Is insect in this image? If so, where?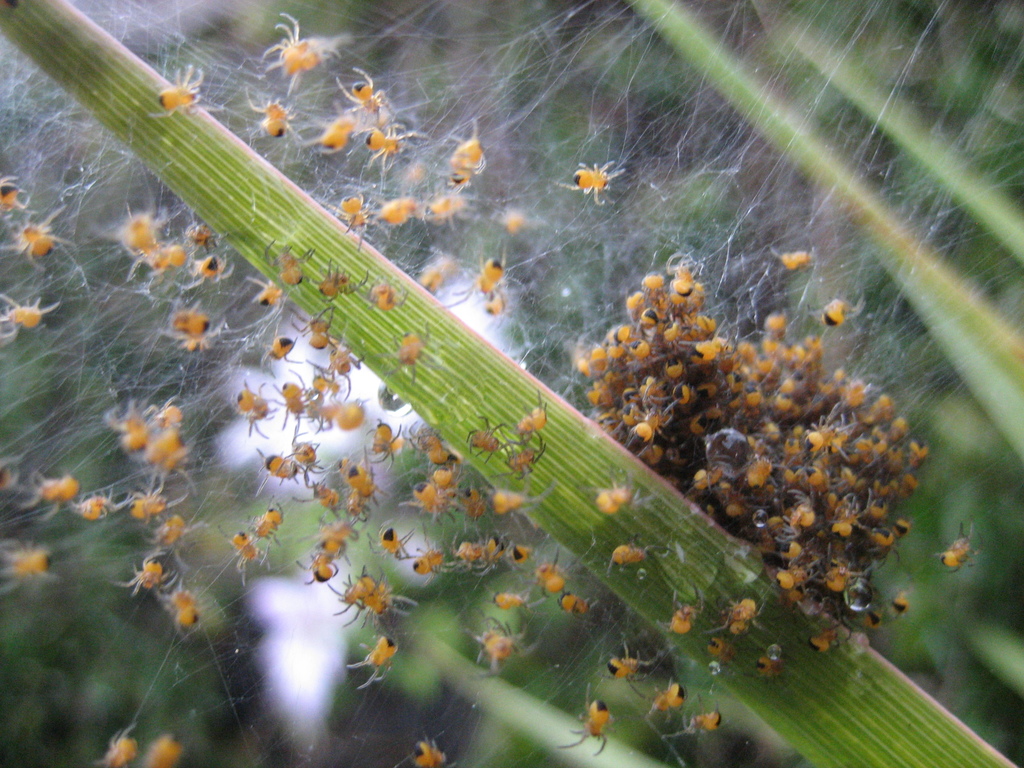
Yes, at locate(555, 161, 625, 203).
